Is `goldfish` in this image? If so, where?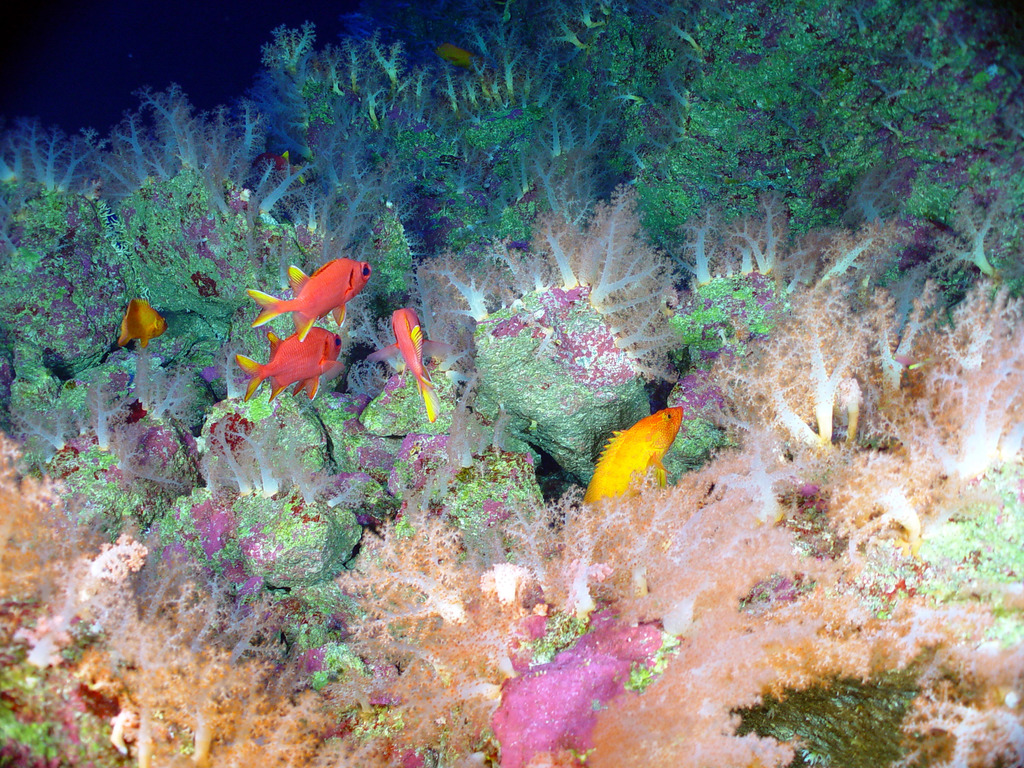
Yes, at [x1=251, y1=246, x2=367, y2=342].
